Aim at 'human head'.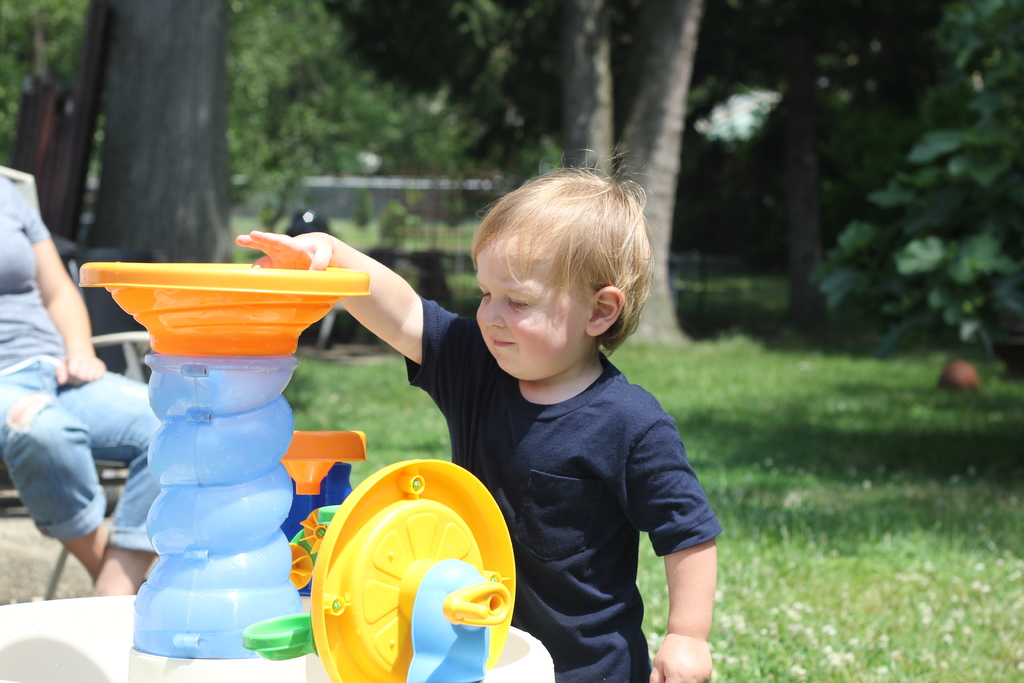
Aimed at x1=440 y1=151 x2=657 y2=394.
